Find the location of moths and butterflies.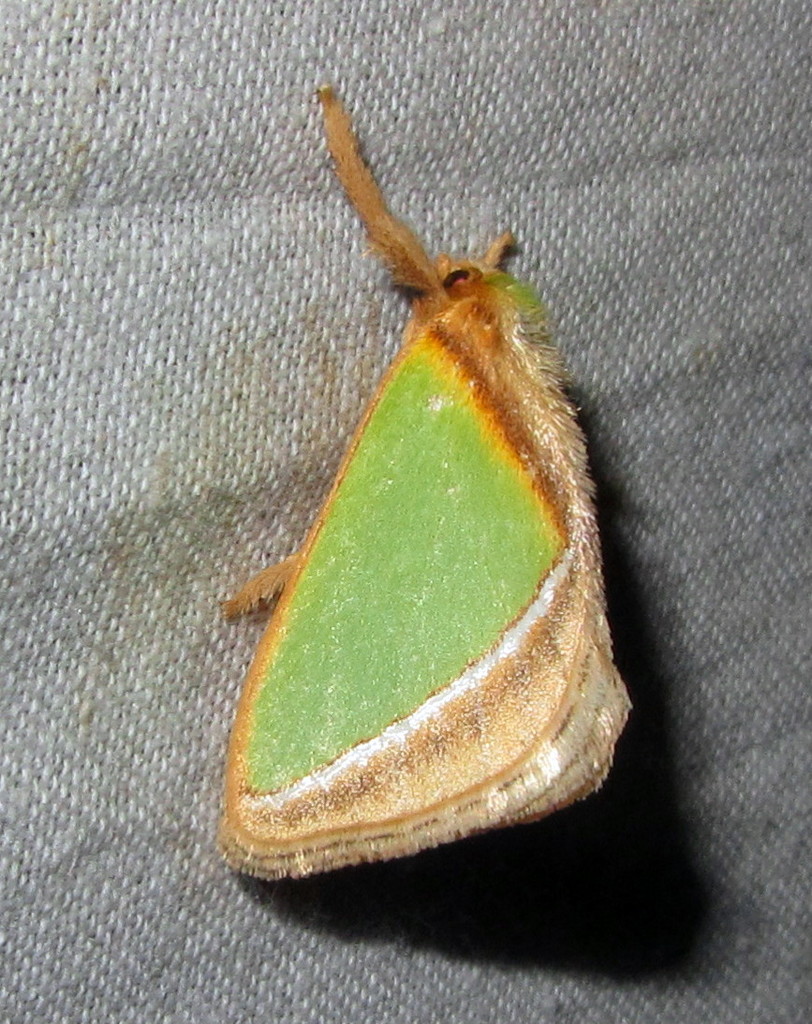
Location: bbox=[218, 80, 636, 887].
